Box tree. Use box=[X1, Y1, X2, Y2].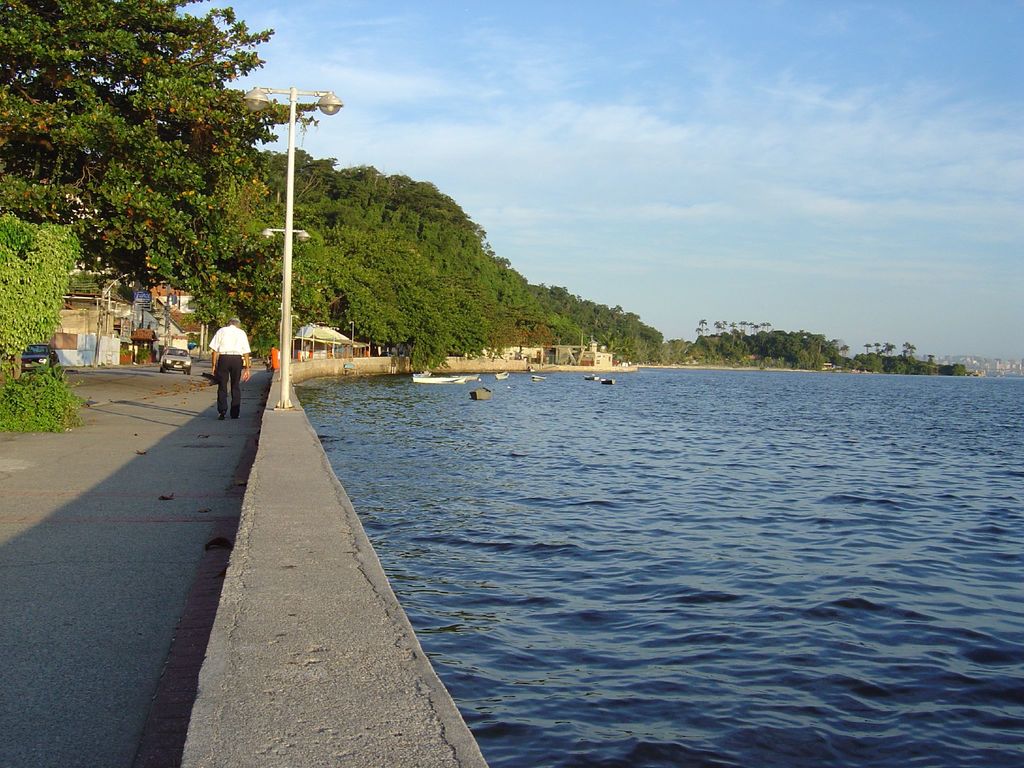
box=[716, 322, 729, 359].
